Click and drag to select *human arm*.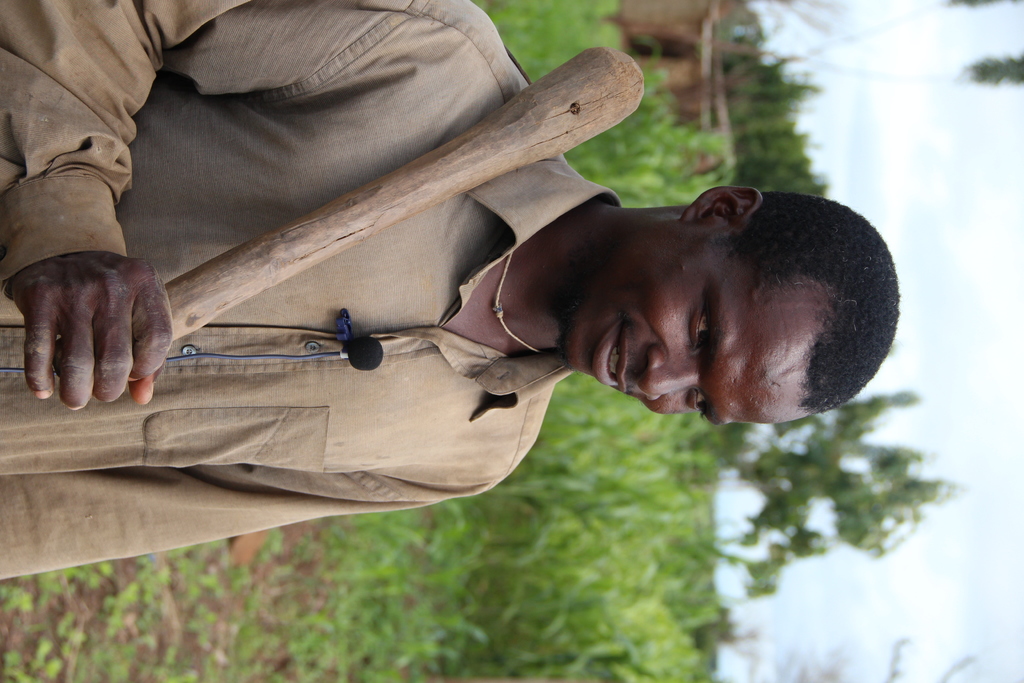
Selection: 0:99:201:449.
